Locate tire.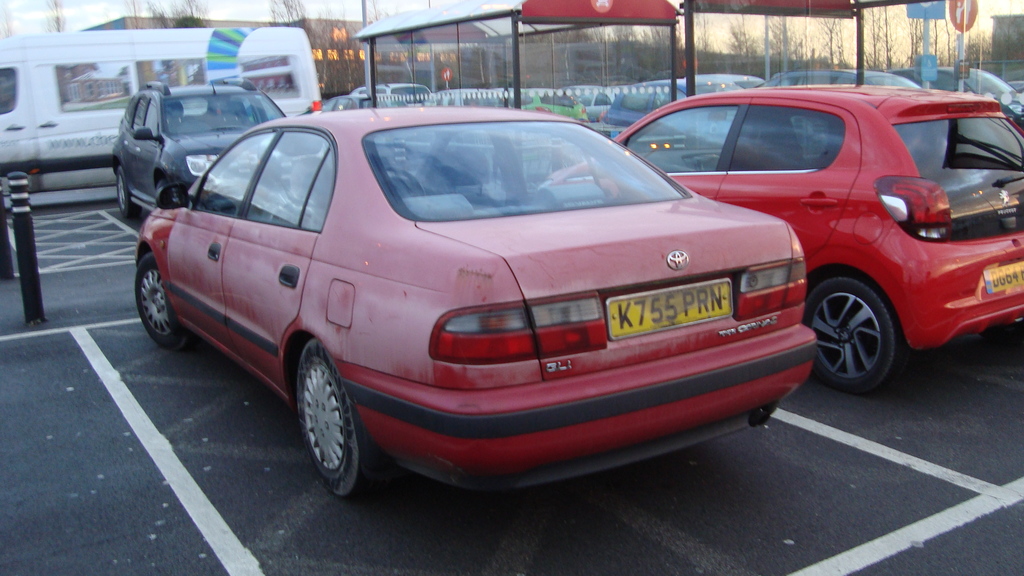
Bounding box: x1=132, y1=251, x2=188, y2=351.
